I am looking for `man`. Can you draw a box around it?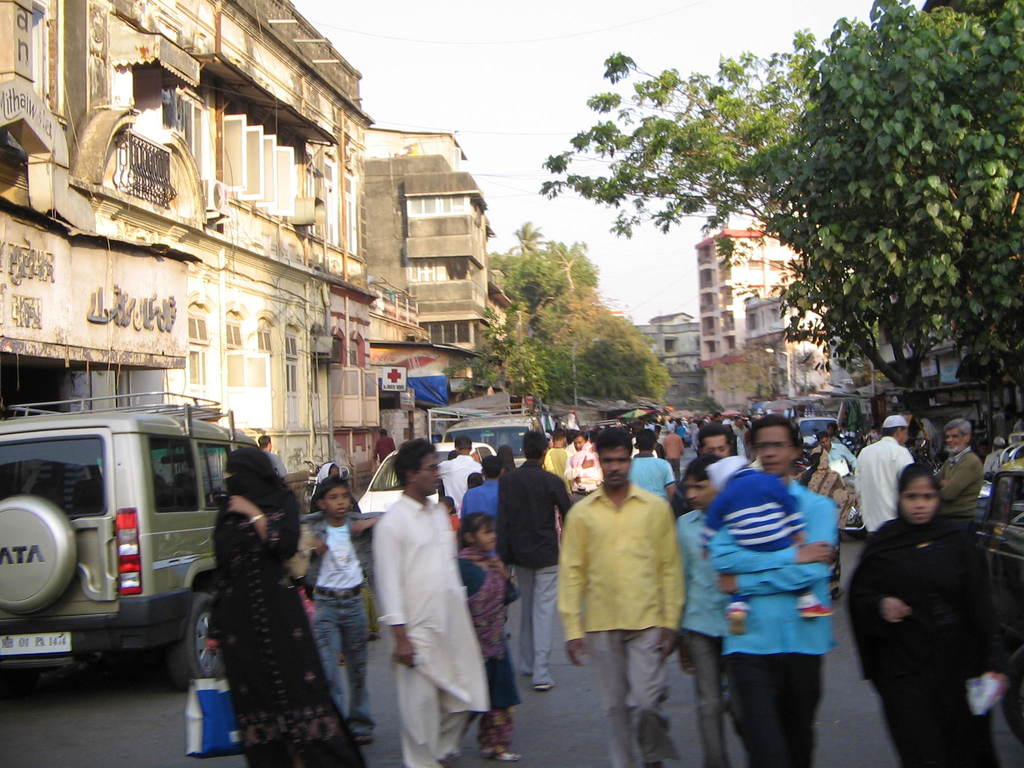
Sure, the bounding box is select_region(255, 431, 287, 474).
